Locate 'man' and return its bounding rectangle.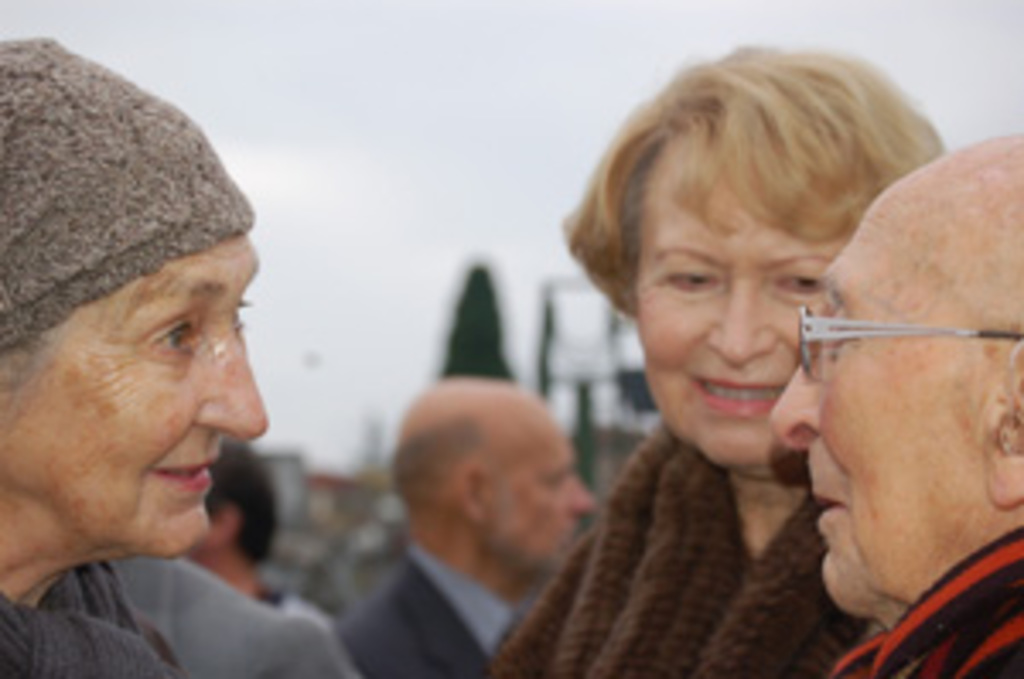
Rect(775, 133, 1021, 676).
